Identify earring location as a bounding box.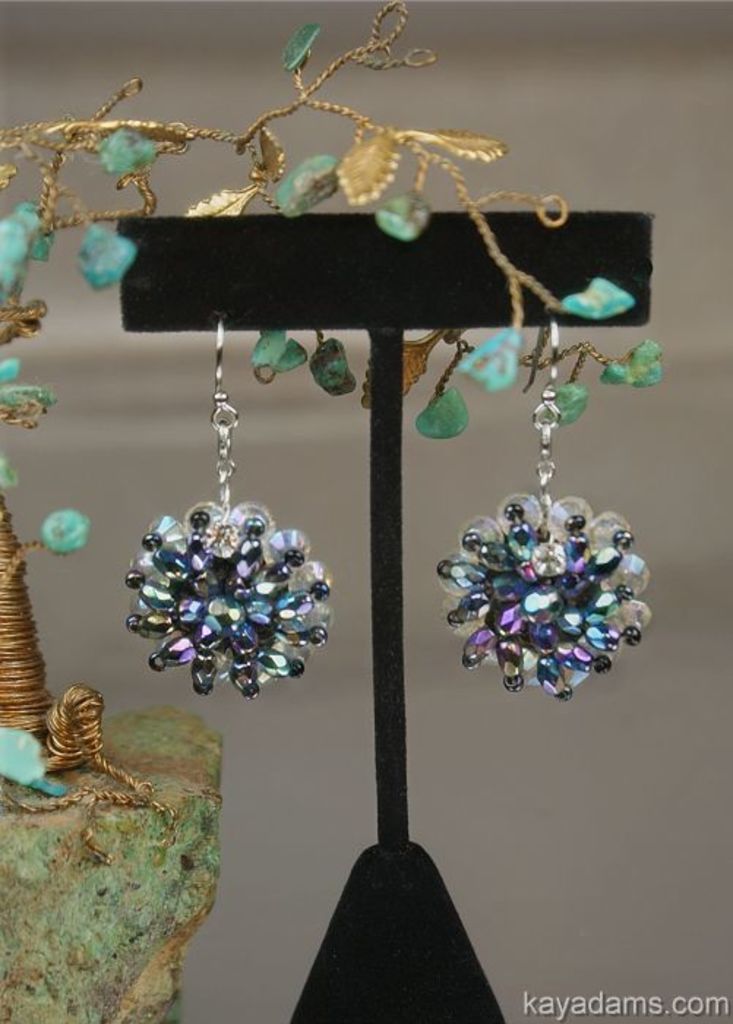
[430,309,655,699].
